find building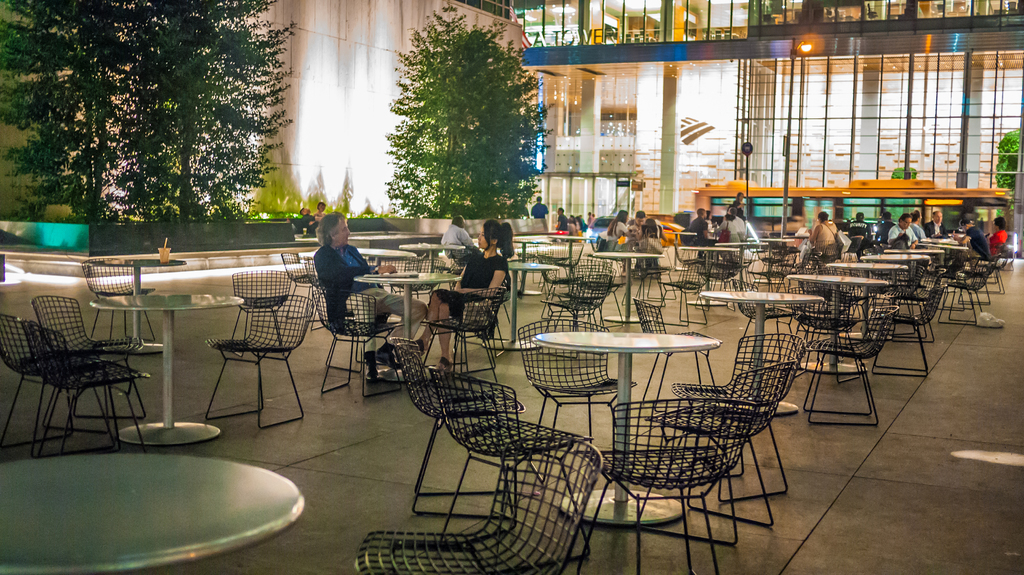
[516, 0, 1023, 248]
